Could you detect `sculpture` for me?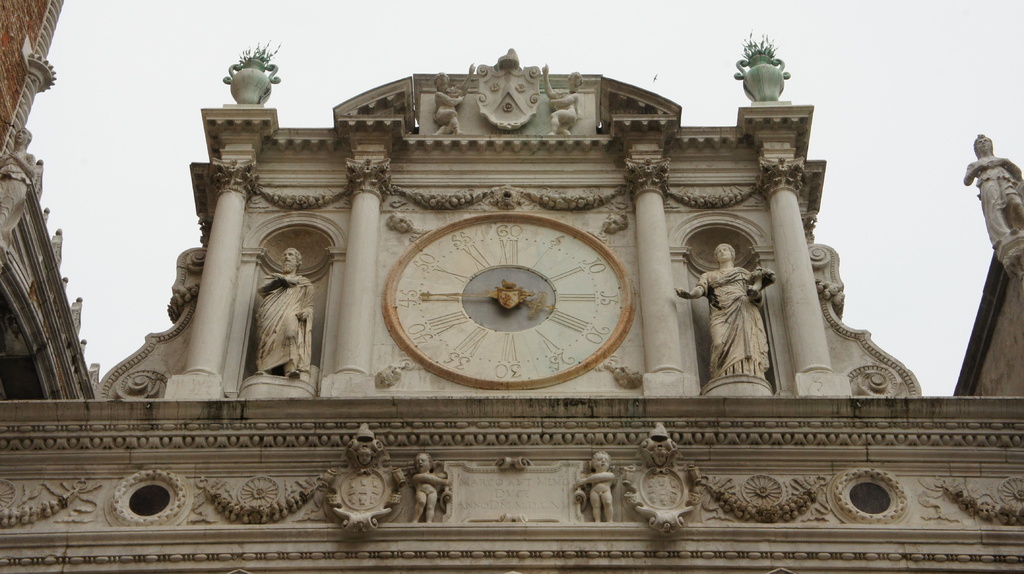
Detection result: bbox=(77, 339, 89, 363).
